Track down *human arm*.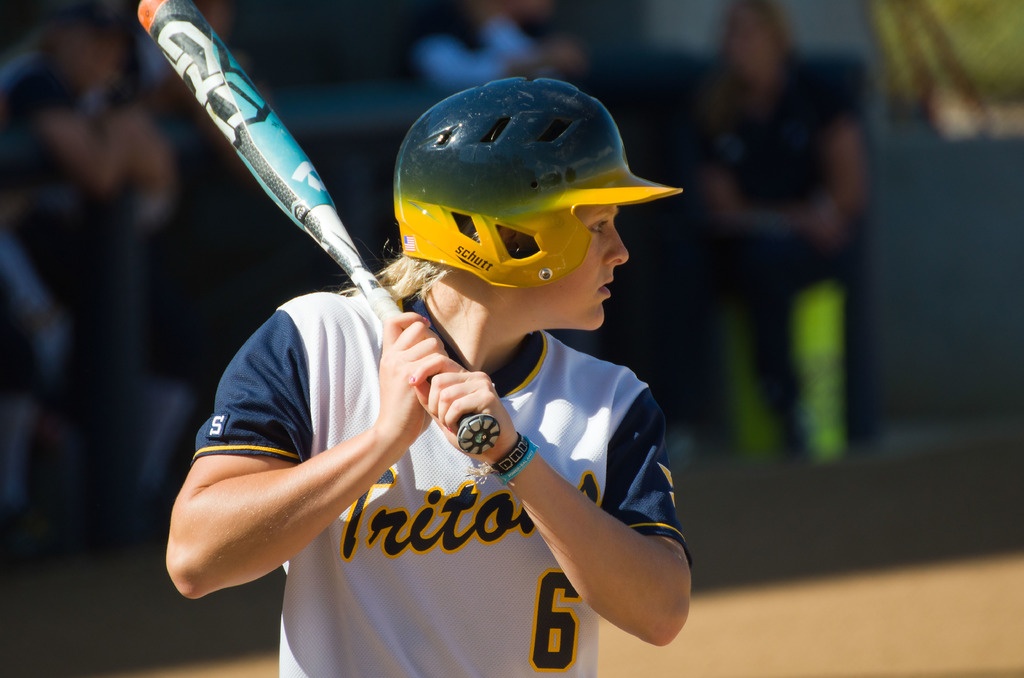
Tracked to [165, 312, 432, 613].
